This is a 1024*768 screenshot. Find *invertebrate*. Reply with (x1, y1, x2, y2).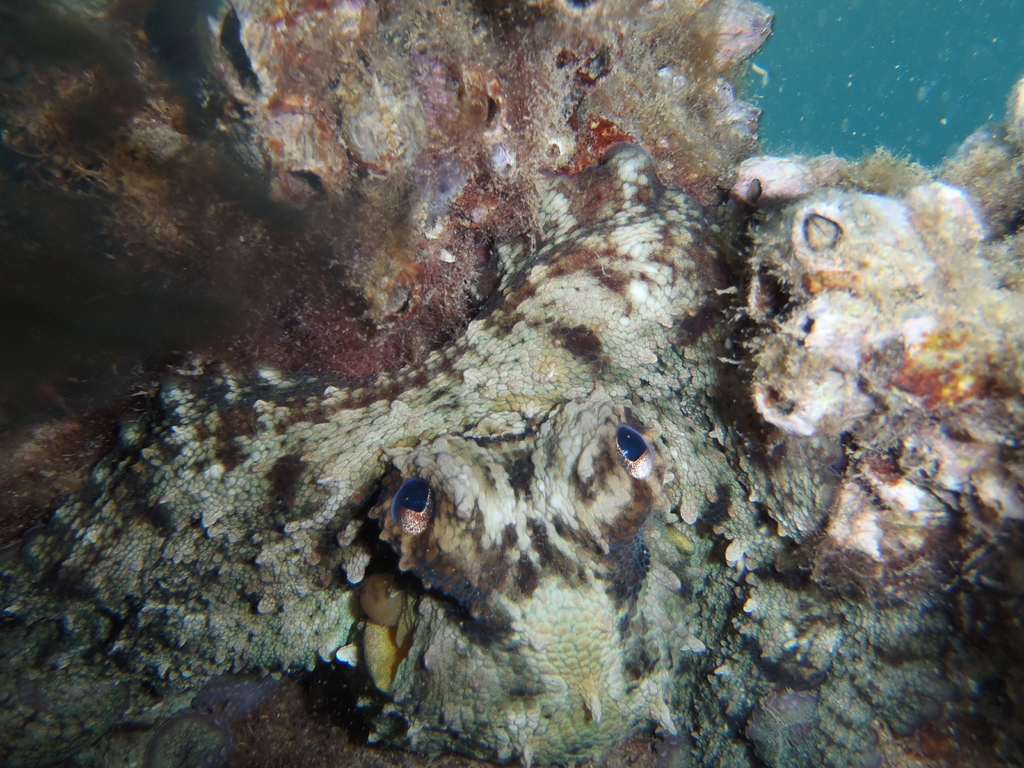
(391, 476, 436, 538).
